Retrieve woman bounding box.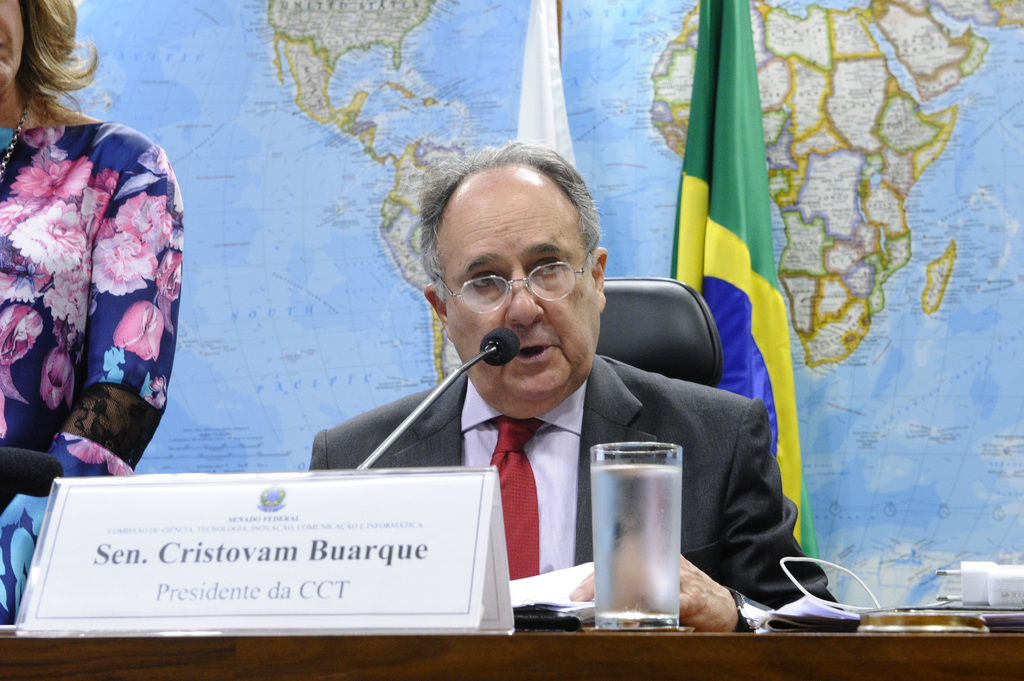
Bounding box: box=[0, 0, 181, 621].
